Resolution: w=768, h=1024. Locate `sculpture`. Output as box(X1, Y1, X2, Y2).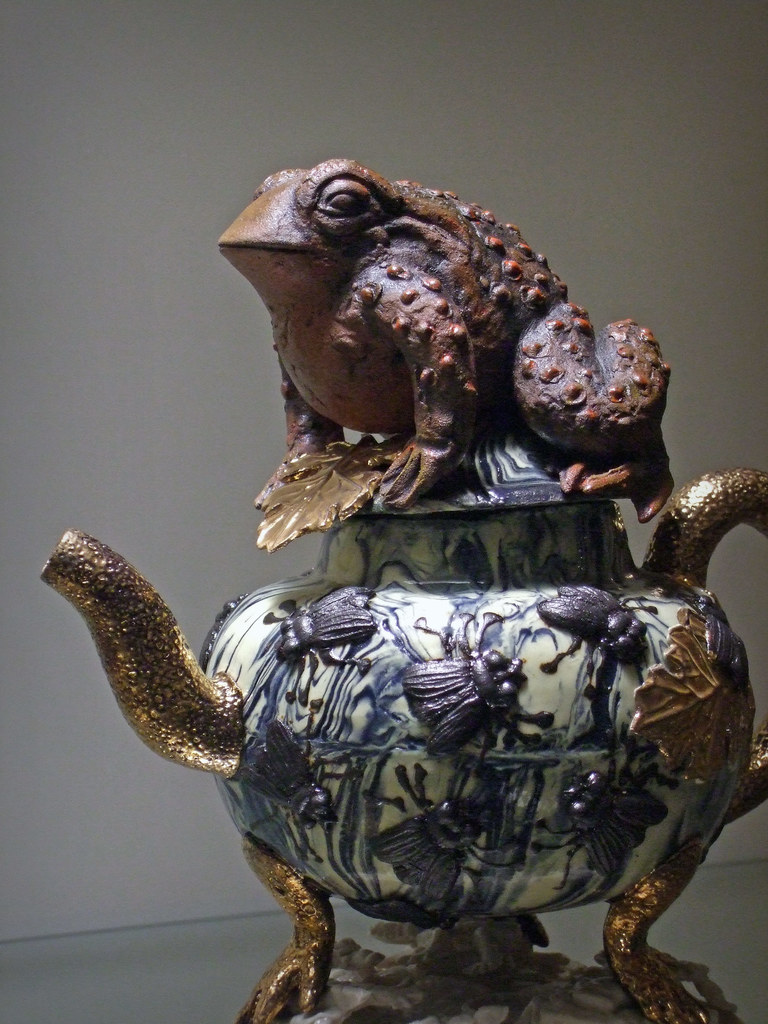
box(52, 150, 767, 1023).
